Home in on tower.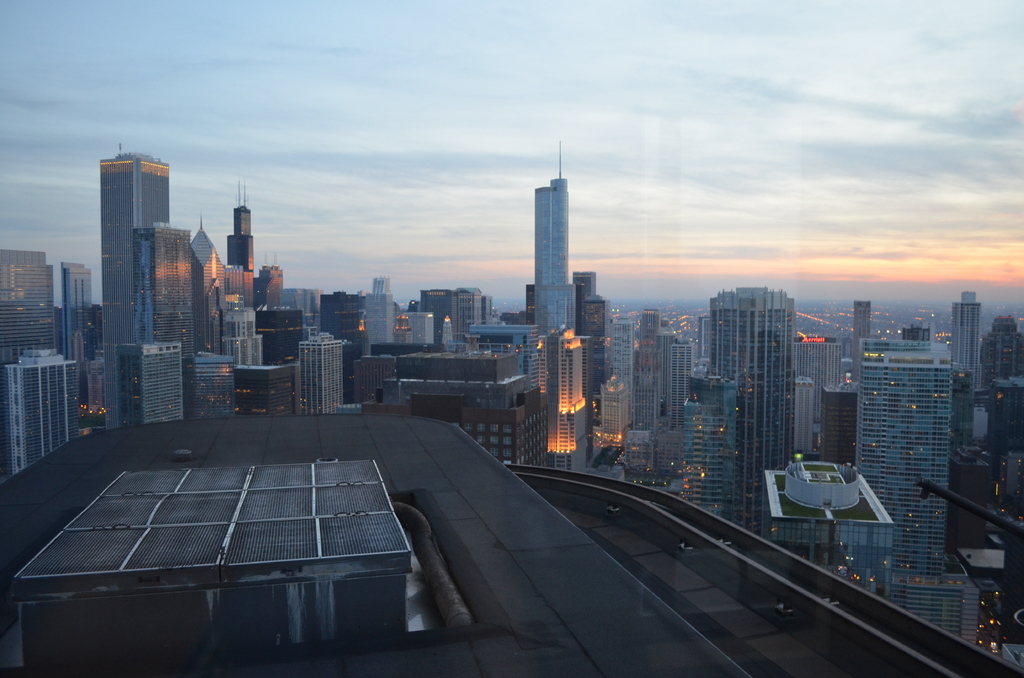
Homed in at l=298, t=327, r=345, b=419.
